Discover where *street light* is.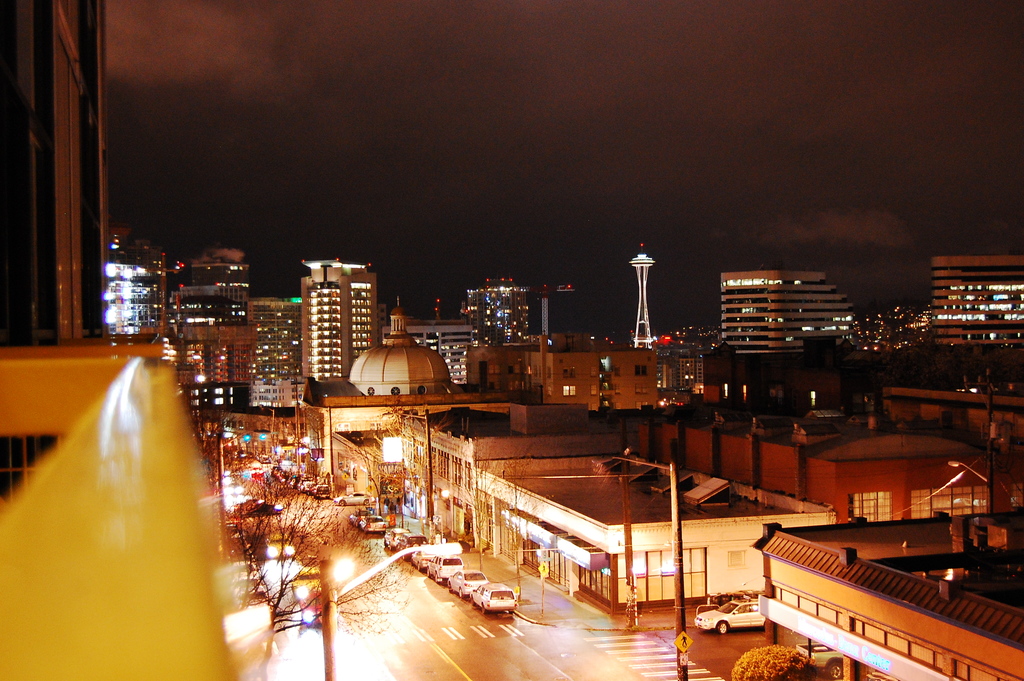
Discovered at box(943, 454, 993, 509).
